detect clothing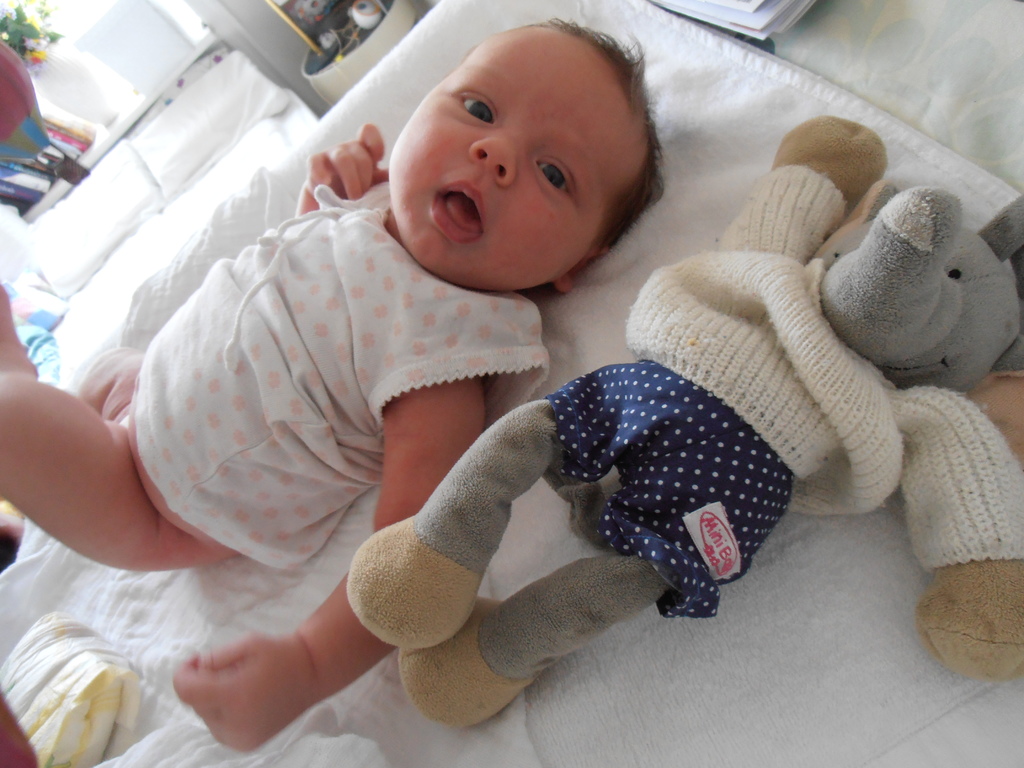
bbox=(120, 180, 557, 570)
